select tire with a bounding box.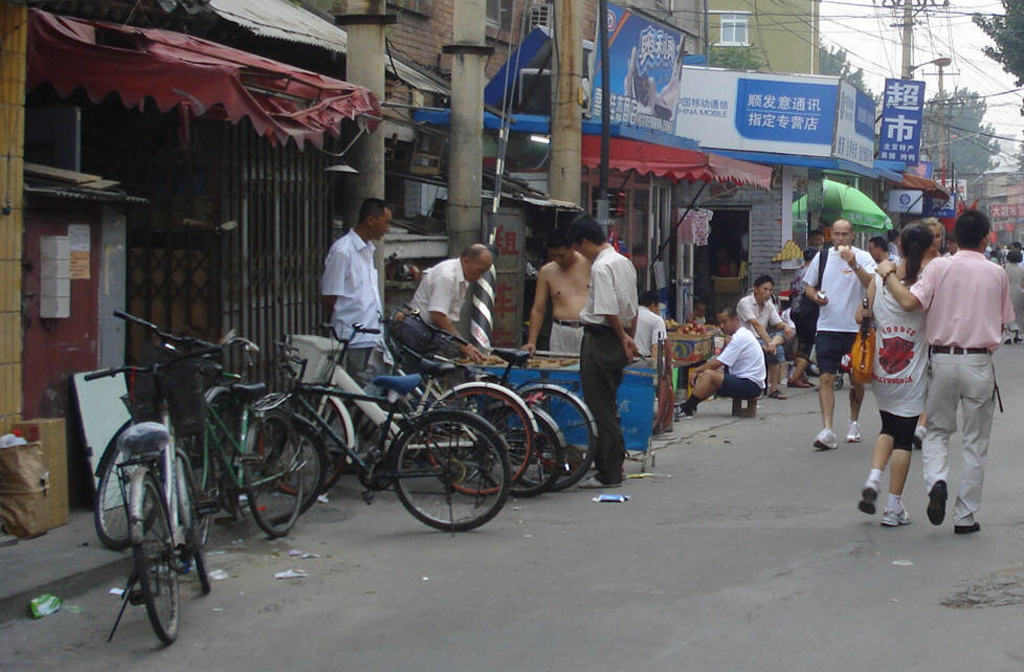
88 415 166 552.
